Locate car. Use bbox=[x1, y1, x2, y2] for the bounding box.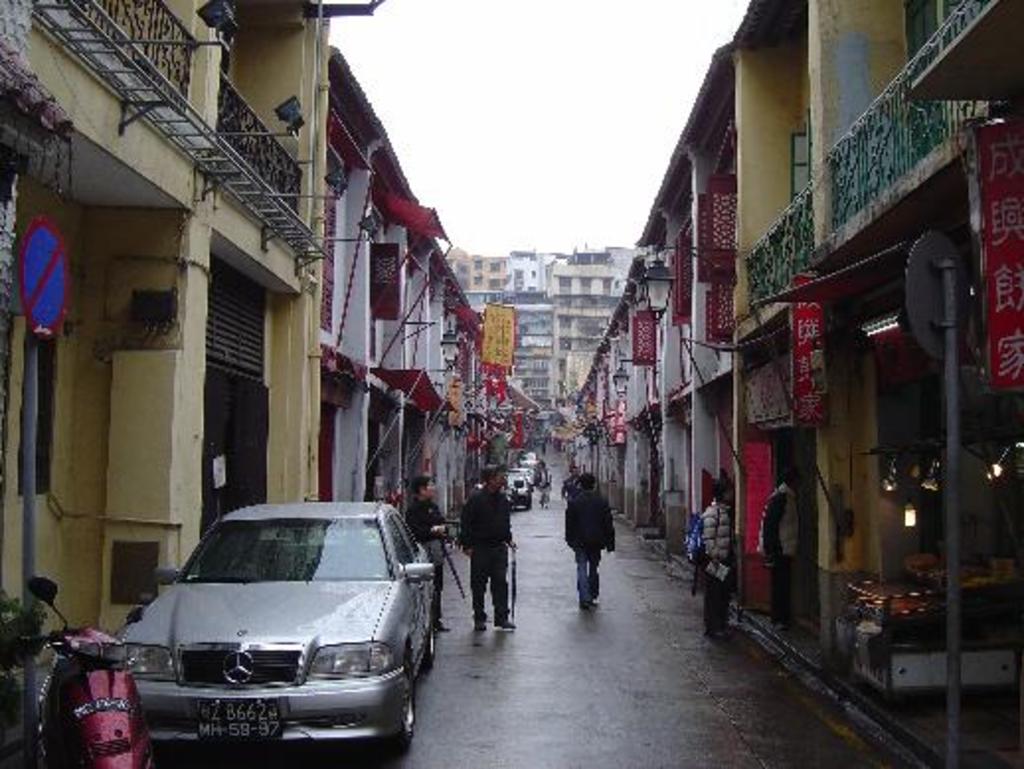
bbox=[99, 502, 435, 759].
